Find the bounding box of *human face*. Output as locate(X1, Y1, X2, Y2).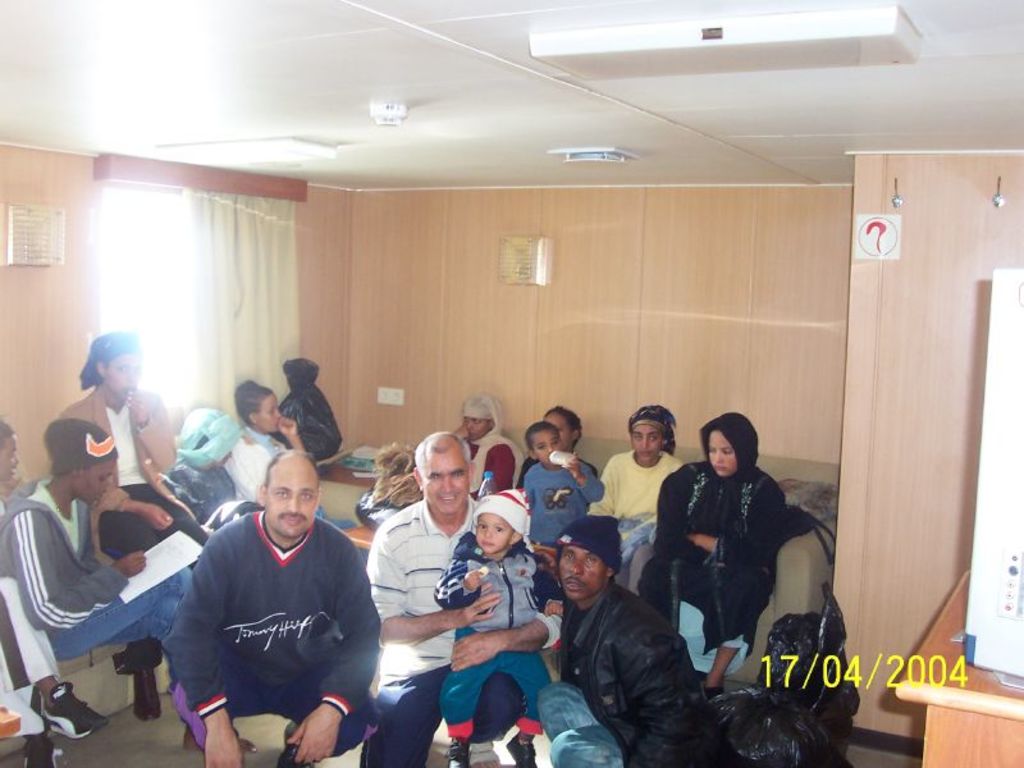
locate(476, 511, 513, 550).
